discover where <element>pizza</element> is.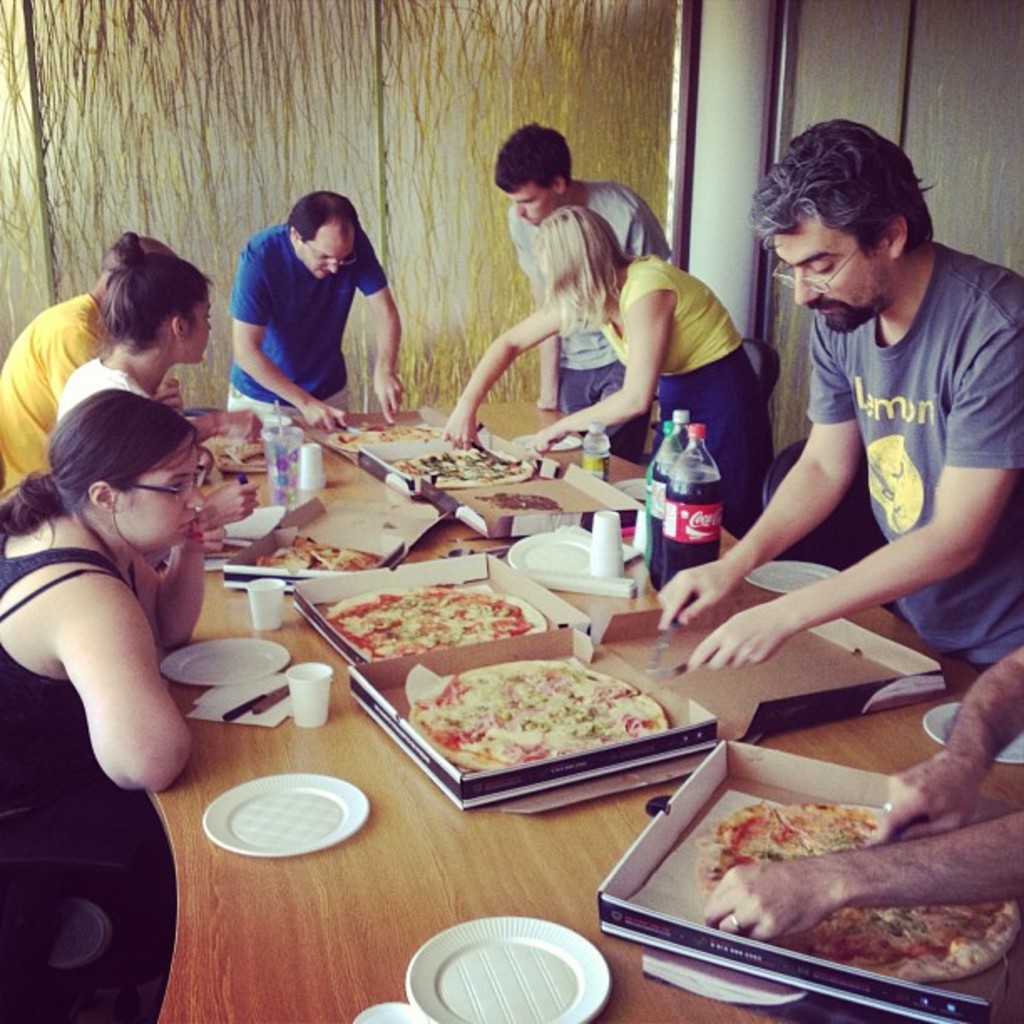
Discovered at {"left": 390, "top": 443, "right": 532, "bottom": 497}.
